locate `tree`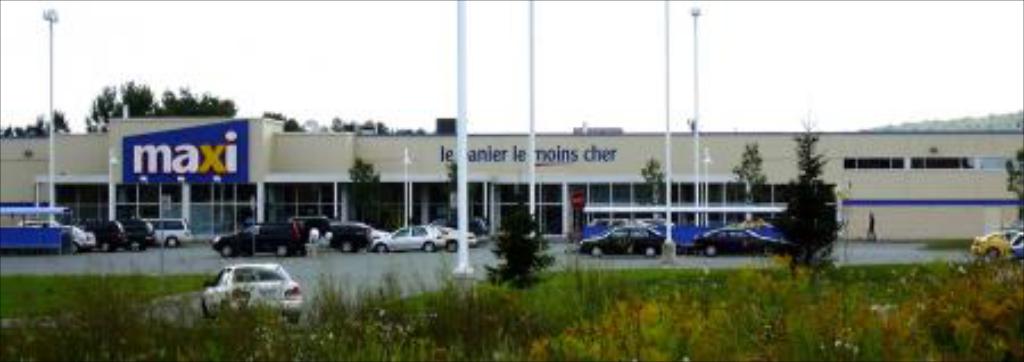
select_region(0, 107, 71, 139)
